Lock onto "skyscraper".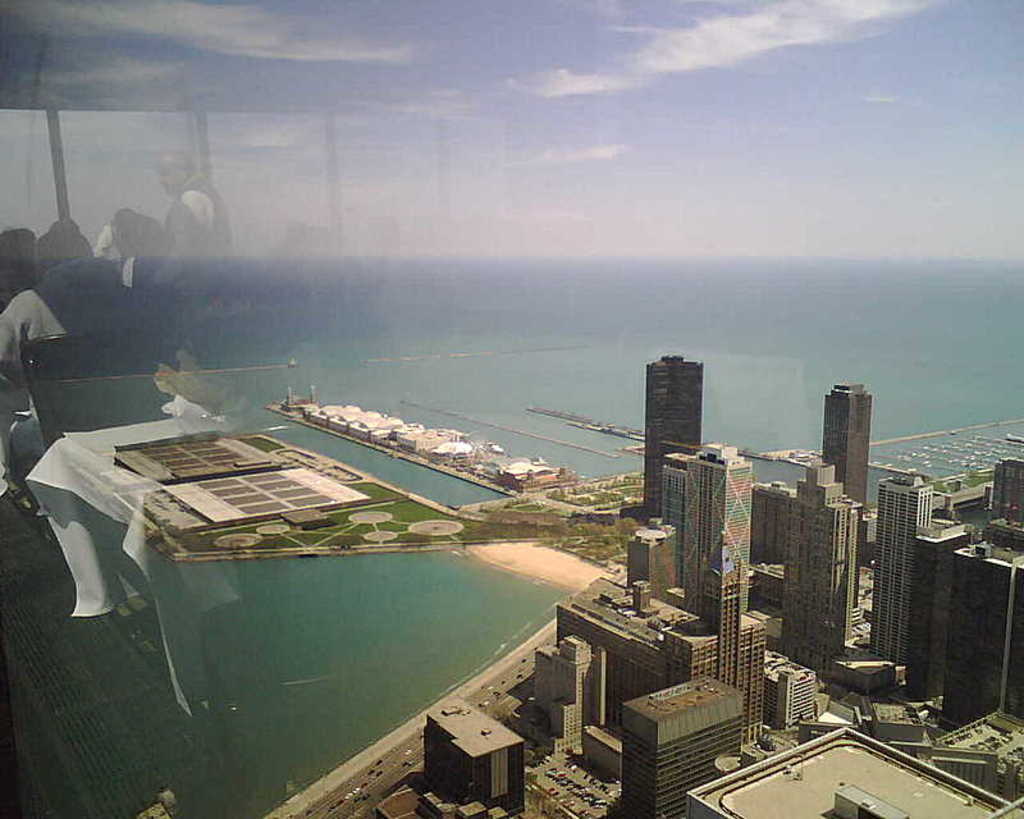
Locked: 640,349,704,511.
